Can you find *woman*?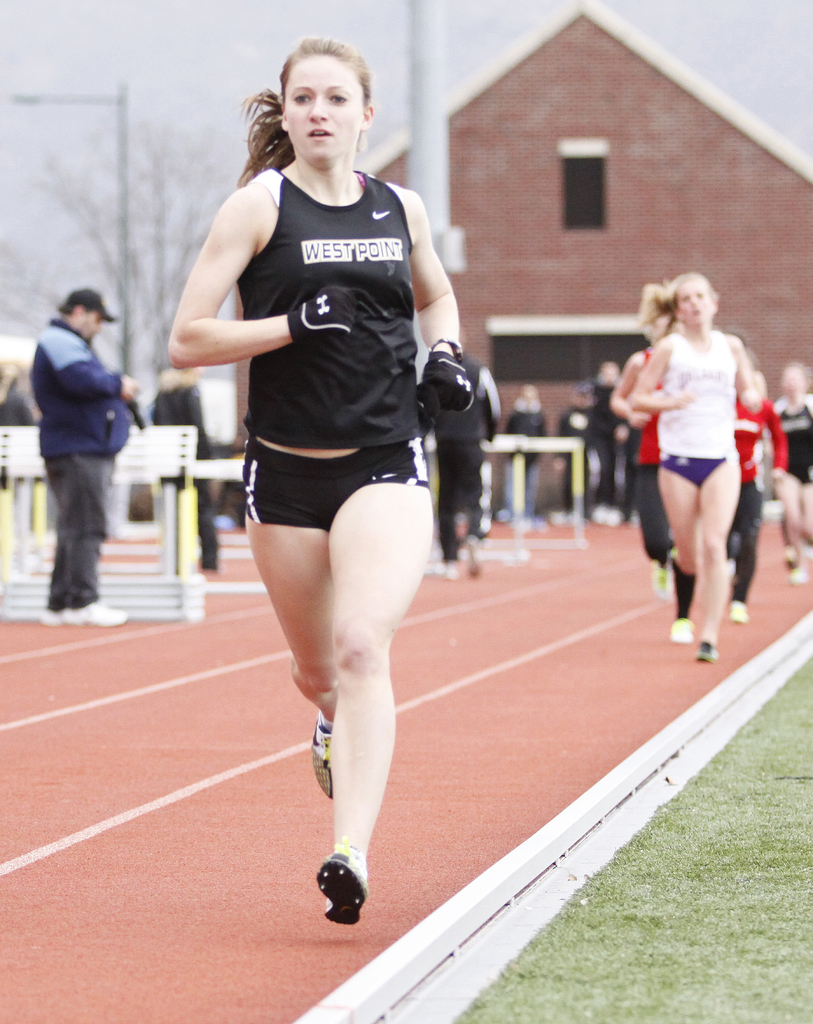
Yes, bounding box: <bbox>150, 360, 228, 577</bbox>.
